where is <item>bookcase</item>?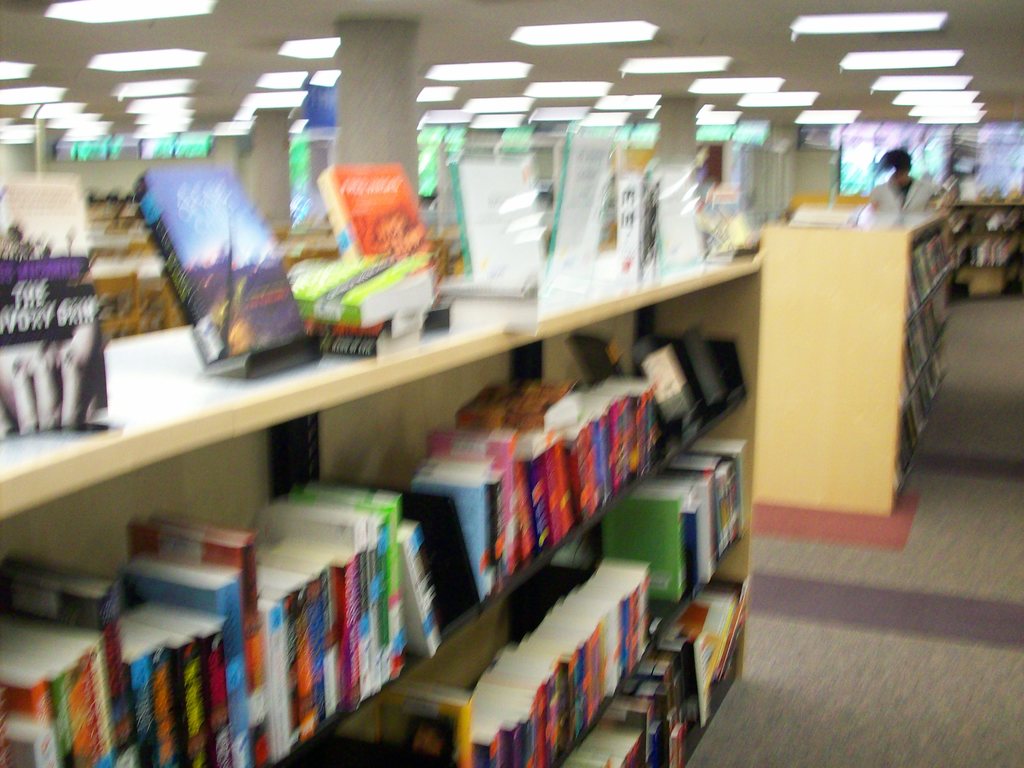
pyautogui.locateOnScreen(753, 187, 961, 518).
